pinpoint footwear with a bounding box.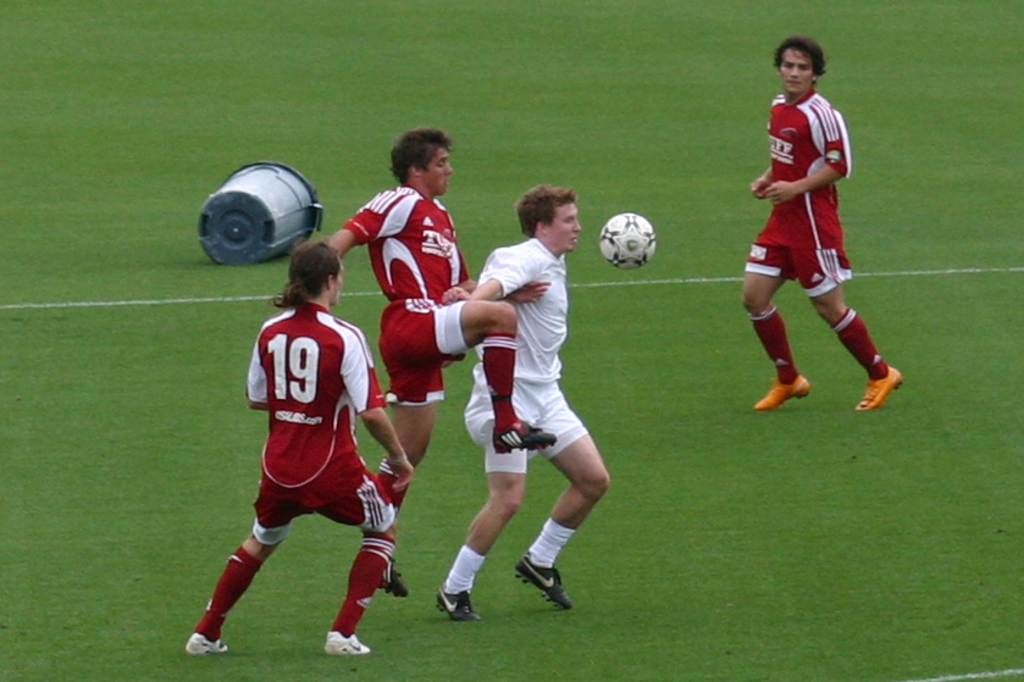
x1=754 y1=373 x2=810 y2=415.
